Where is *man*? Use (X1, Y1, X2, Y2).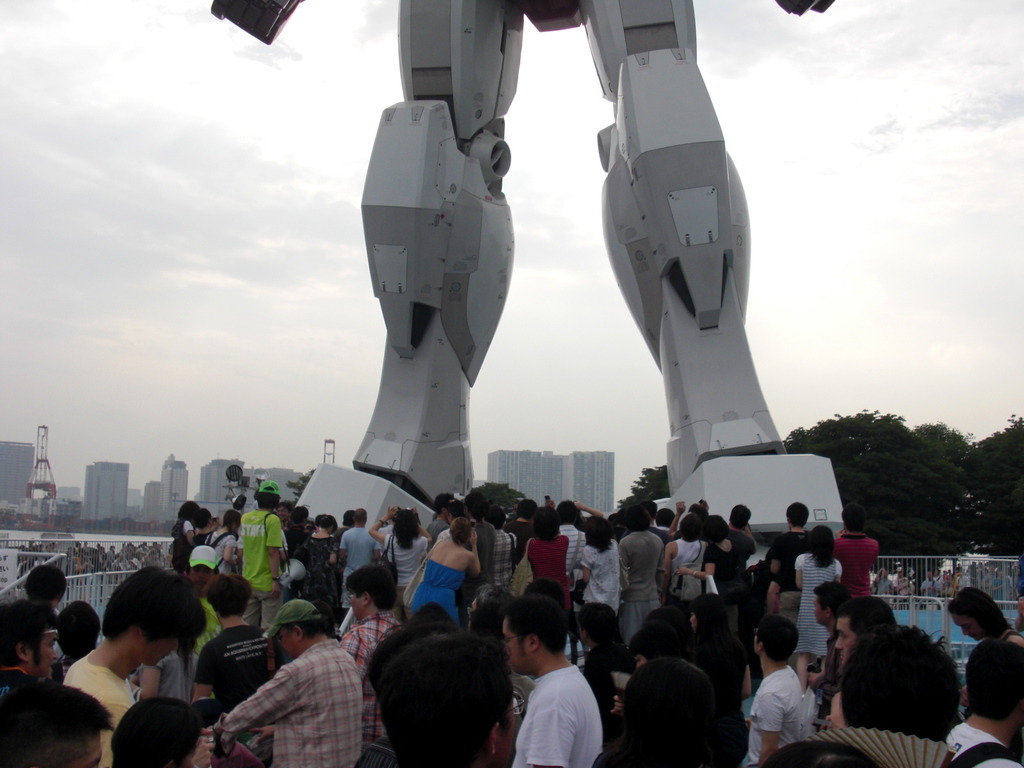
(0, 673, 115, 767).
